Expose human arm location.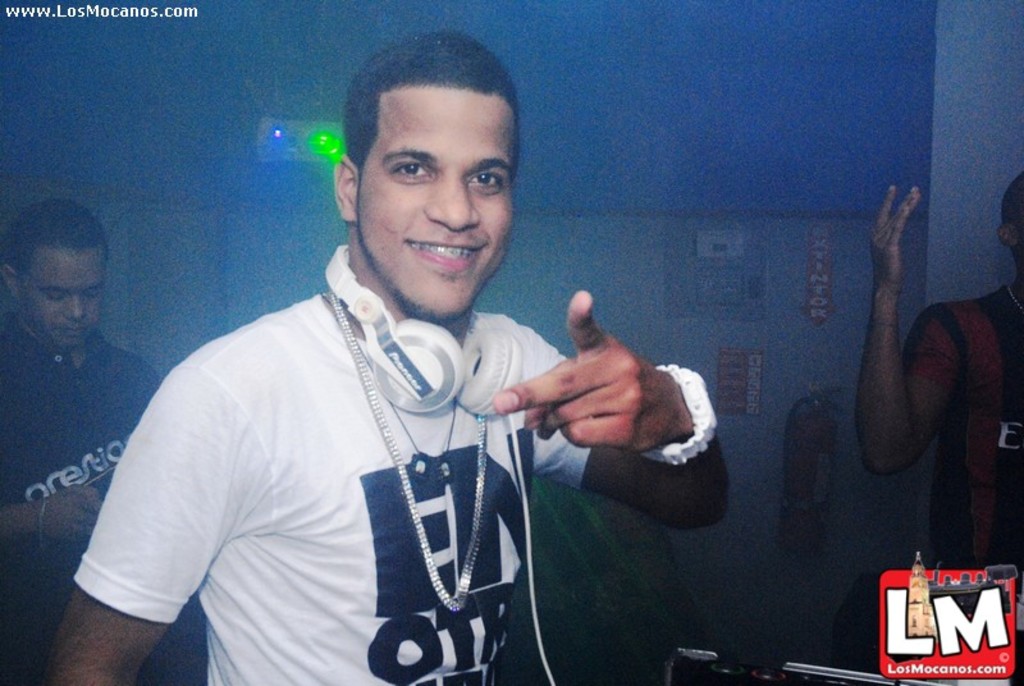
Exposed at locate(0, 471, 109, 585).
